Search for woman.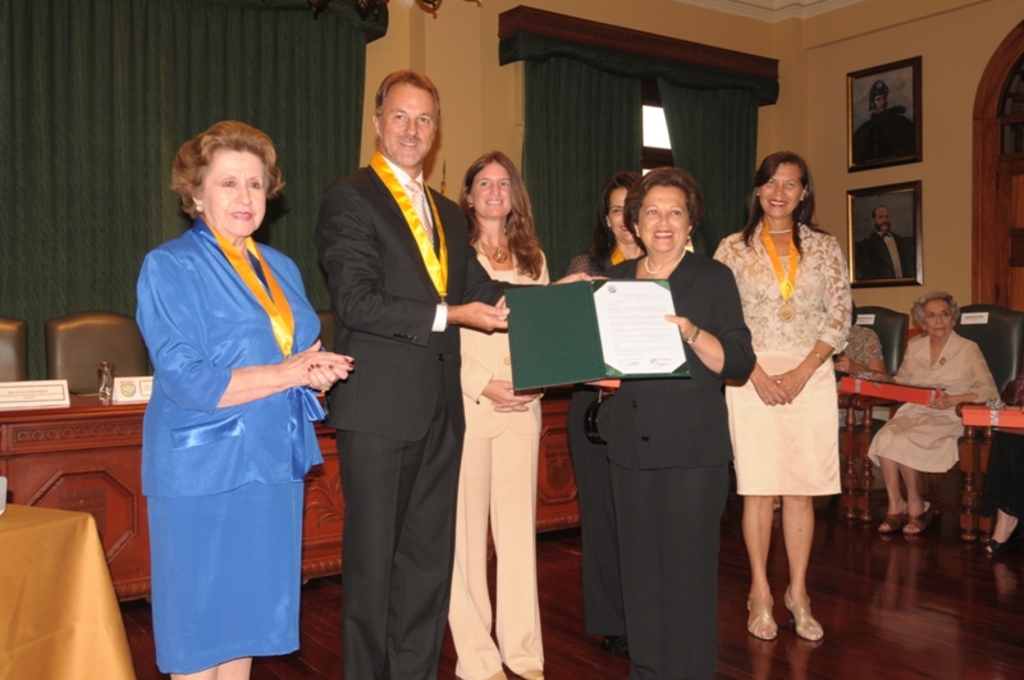
Found at [451,146,602,679].
